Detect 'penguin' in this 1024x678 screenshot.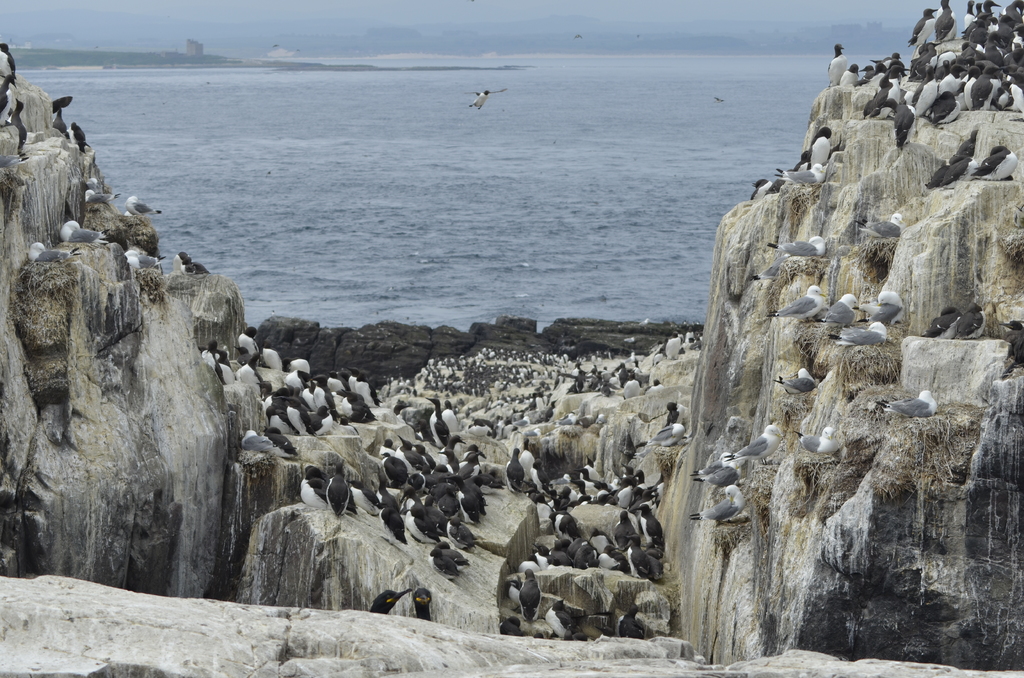
Detection: BBox(877, 106, 891, 117).
